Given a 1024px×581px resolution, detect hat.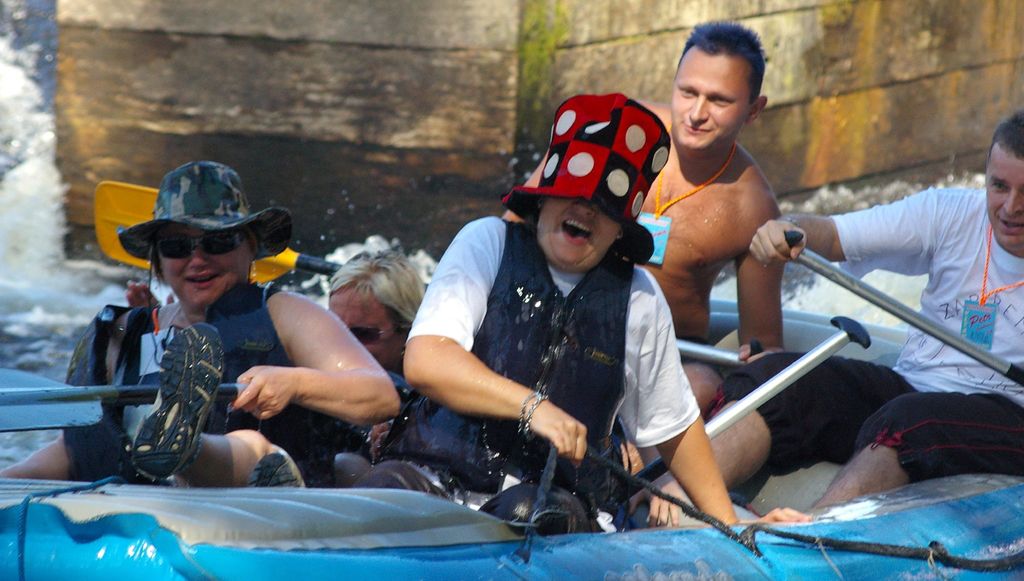
bbox(116, 161, 295, 263).
